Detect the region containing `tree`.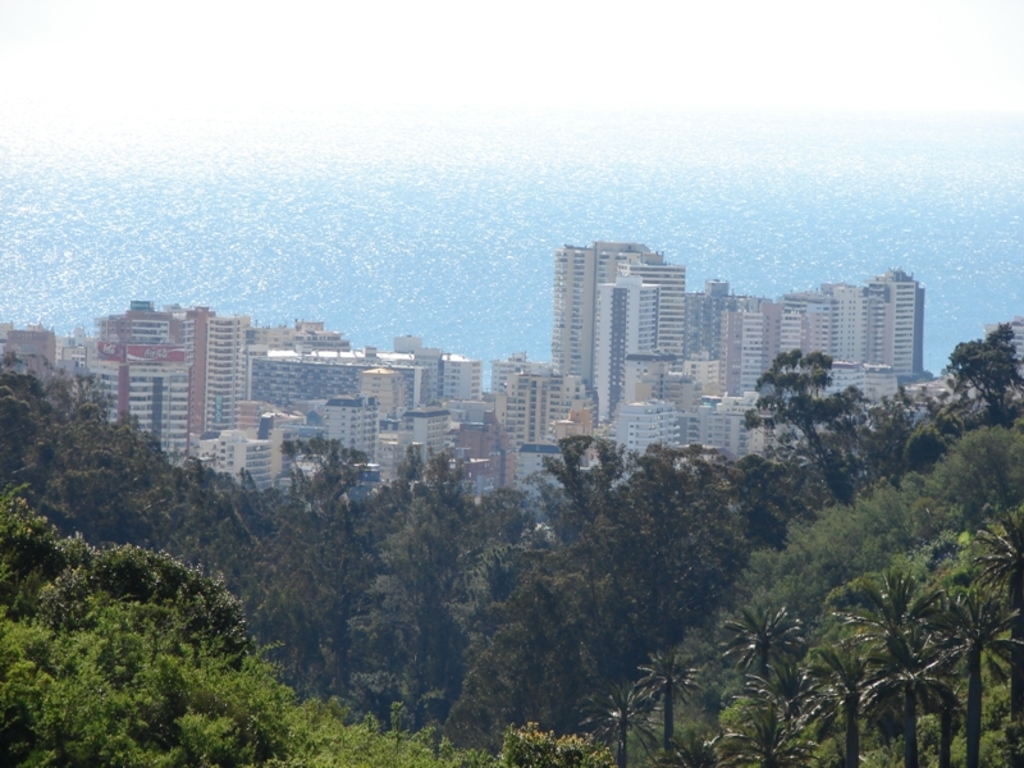
(442, 685, 513, 750).
